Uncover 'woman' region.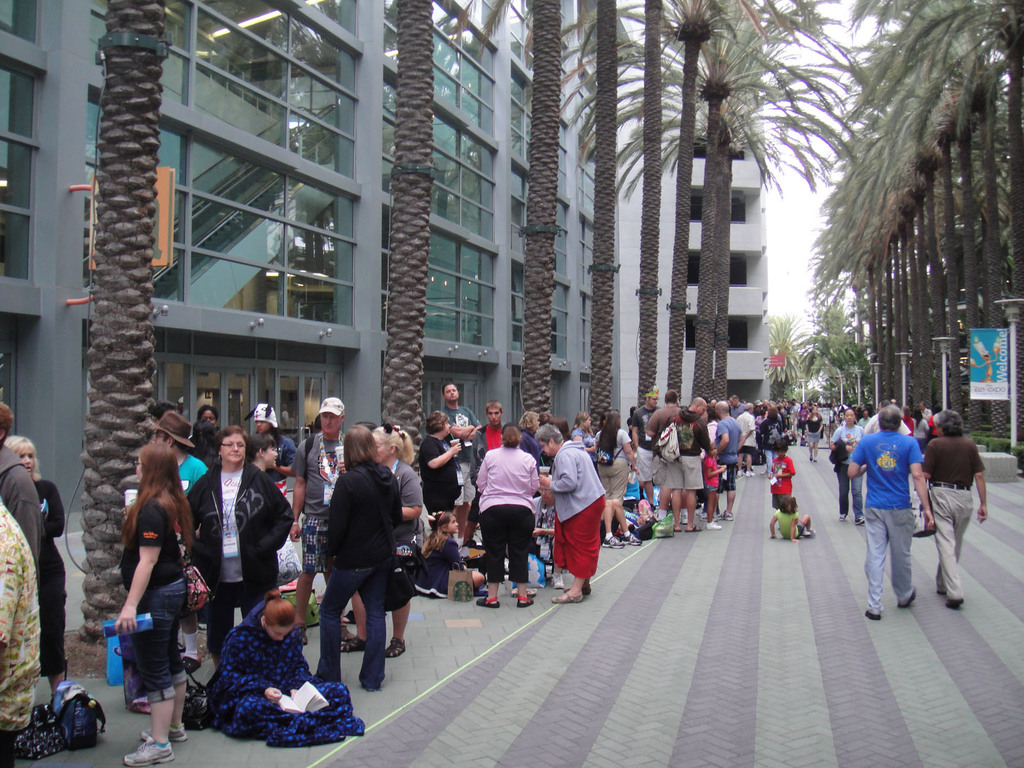
Uncovered: l=202, t=410, r=222, b=428.
